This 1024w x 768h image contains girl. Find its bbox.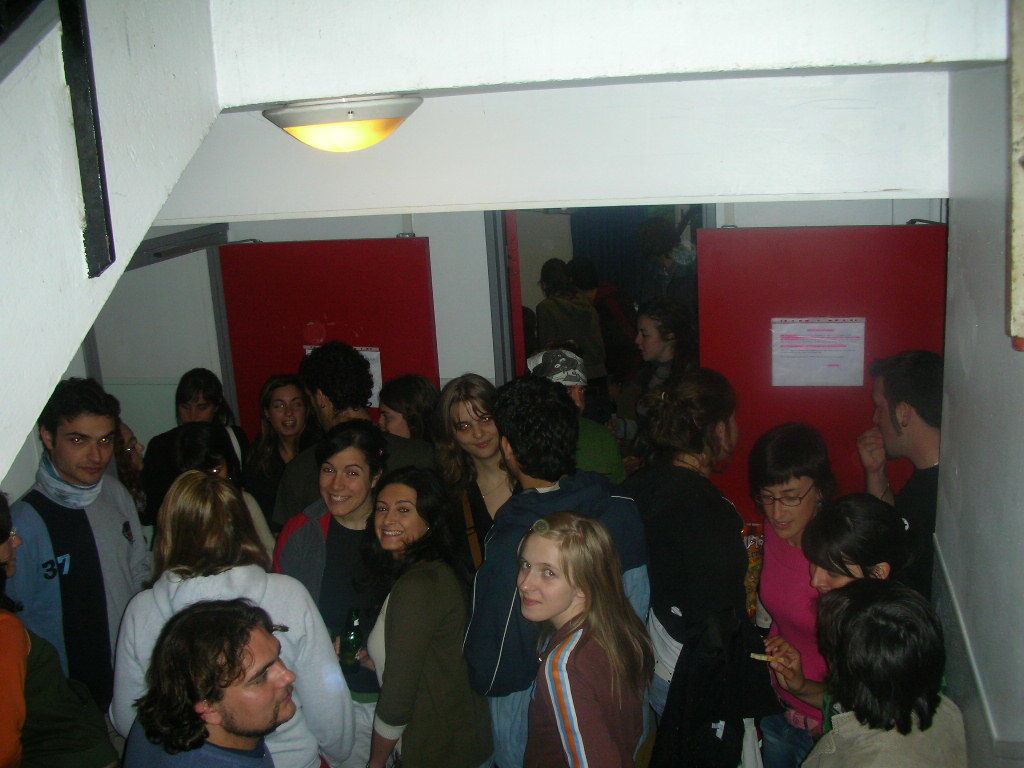
bbox(632, 367, 774, 767).
